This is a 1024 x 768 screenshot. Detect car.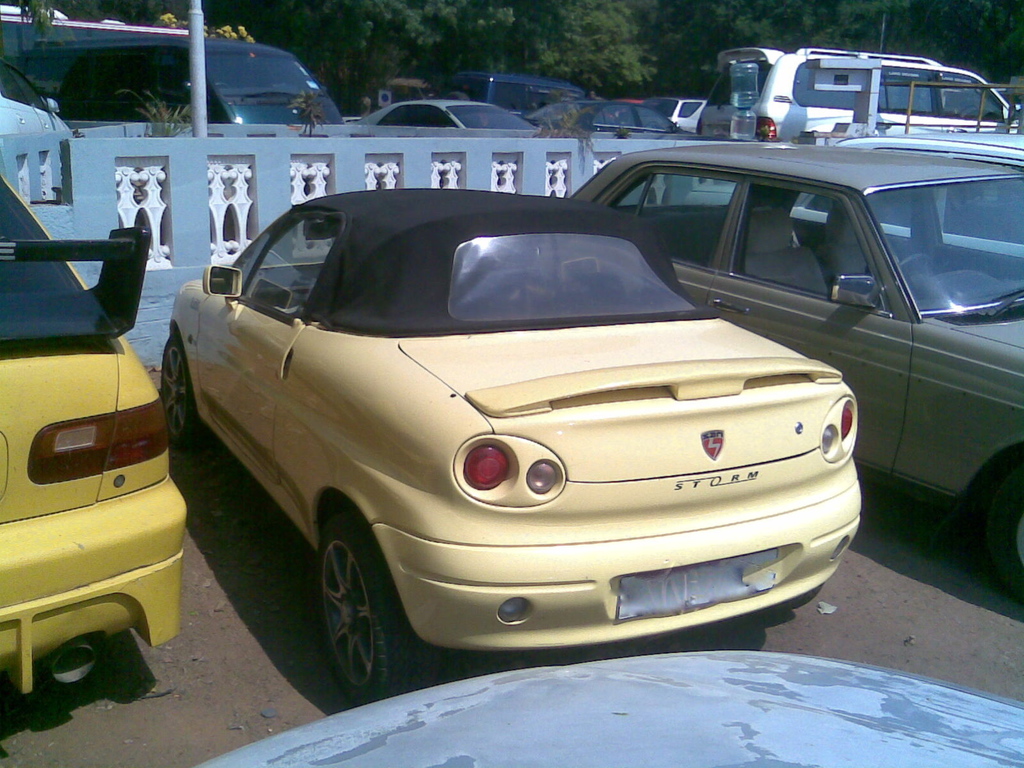
748:51:1023:137.
